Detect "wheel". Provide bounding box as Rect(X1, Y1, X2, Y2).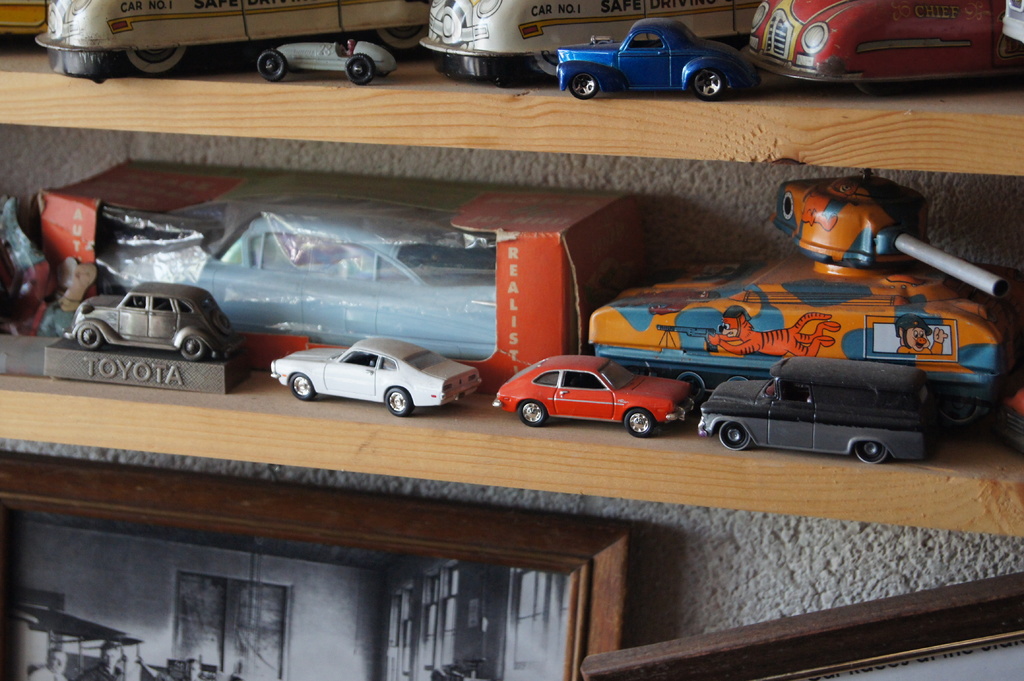
Rect(623, 408, 653, 437).
